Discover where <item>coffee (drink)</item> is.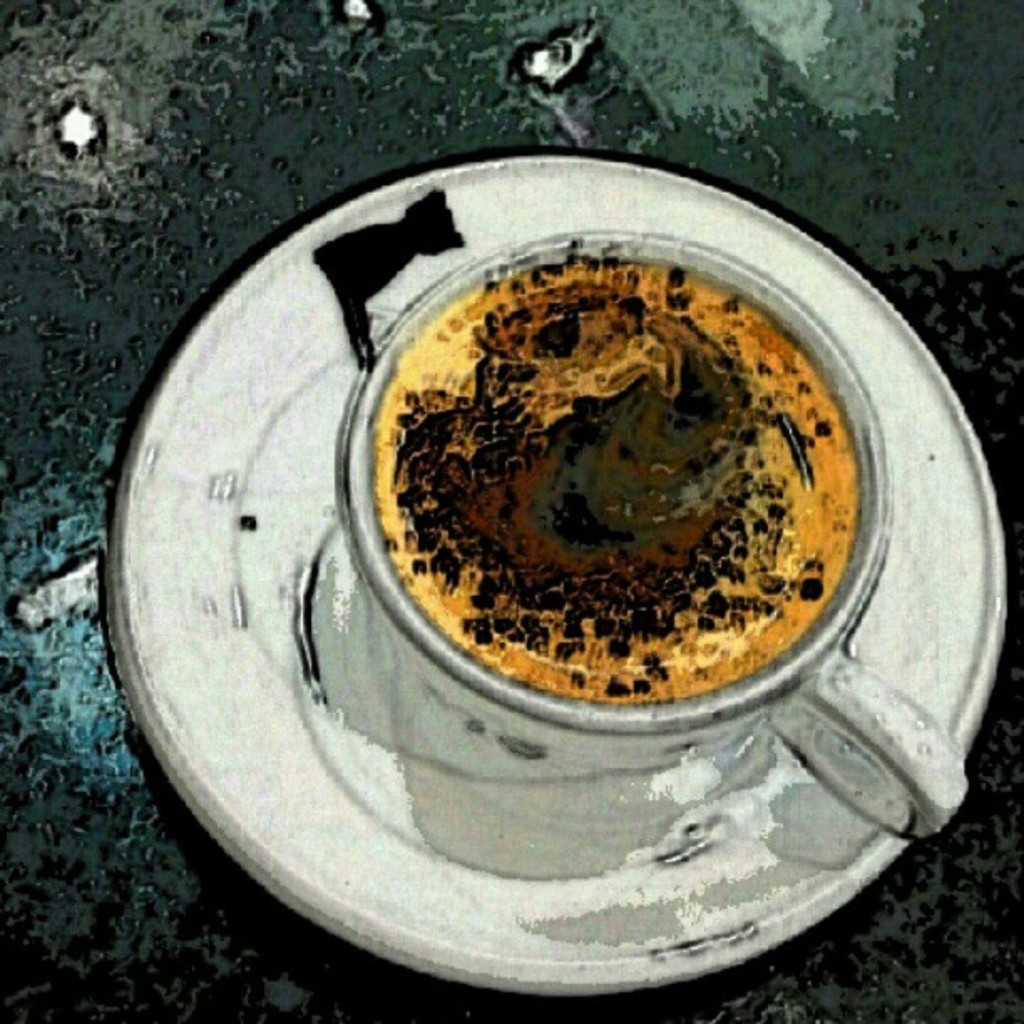
Discovered at box=[343, 184, 930, 828].
